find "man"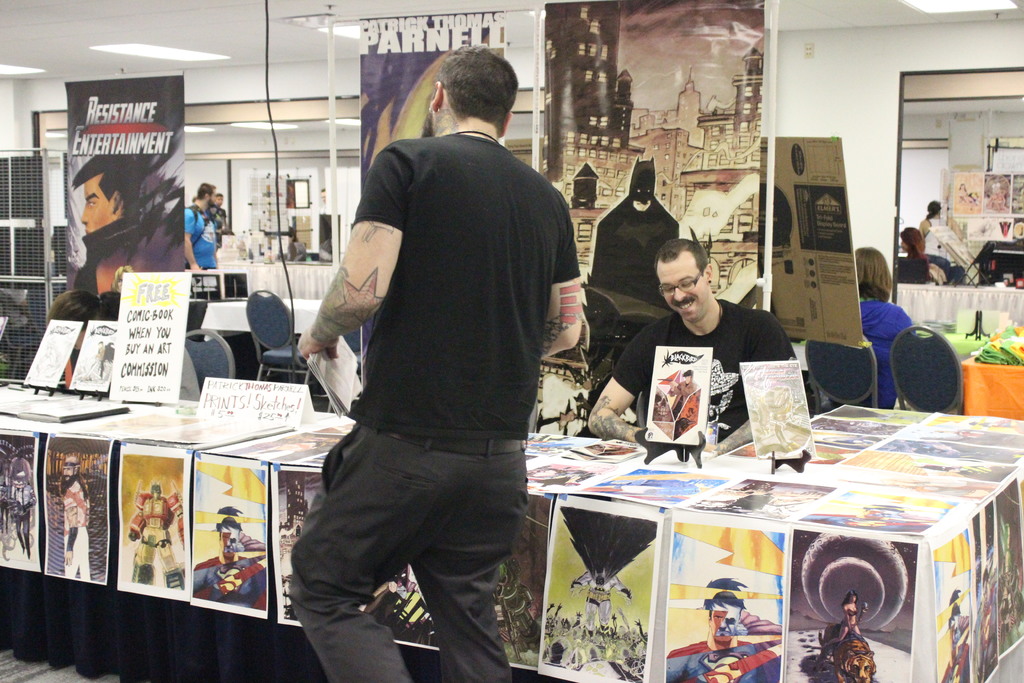
209,194,231,234
